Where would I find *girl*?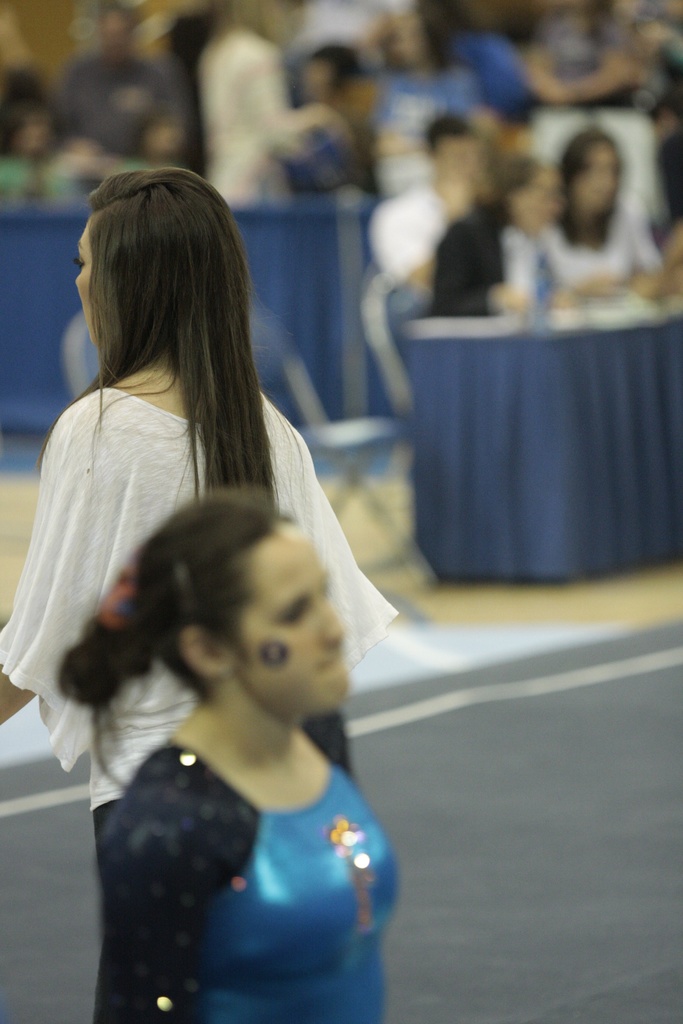
At l=0, t=162, r=415, b=893.
